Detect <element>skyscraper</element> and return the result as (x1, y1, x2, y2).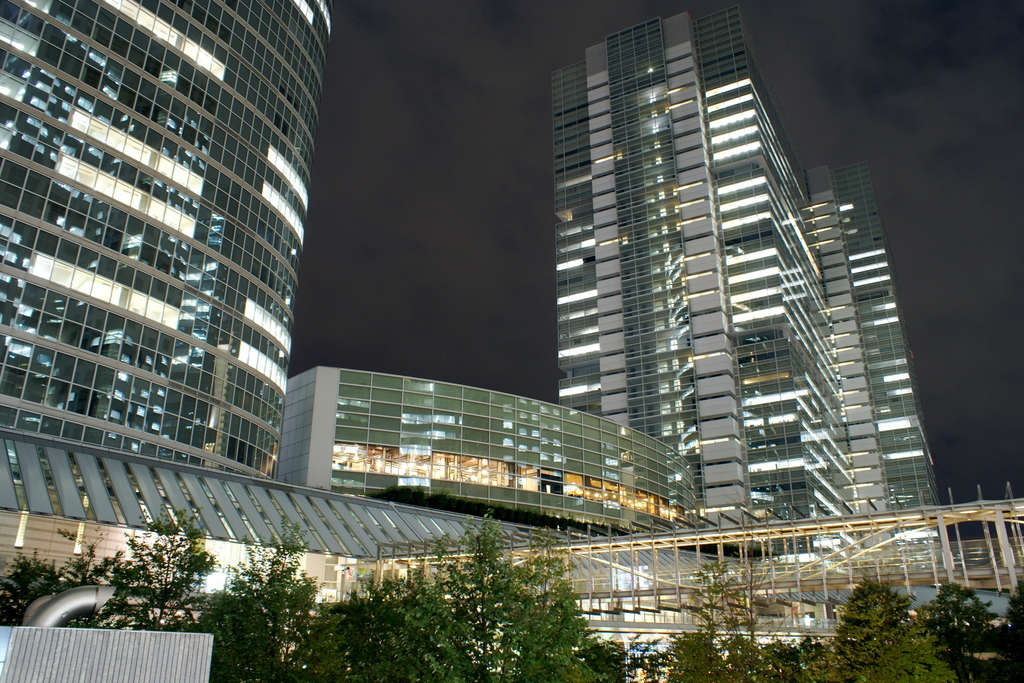
(0, 0, 341, 482).
